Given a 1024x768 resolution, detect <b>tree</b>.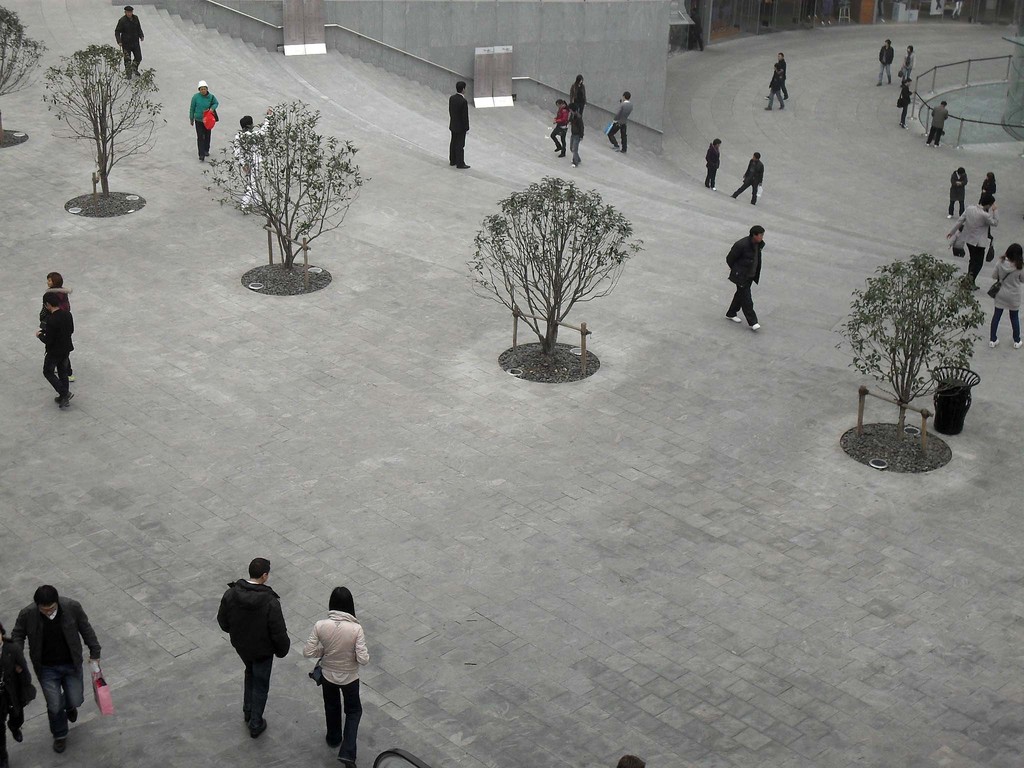
rect(42, 41, 159, 190).
